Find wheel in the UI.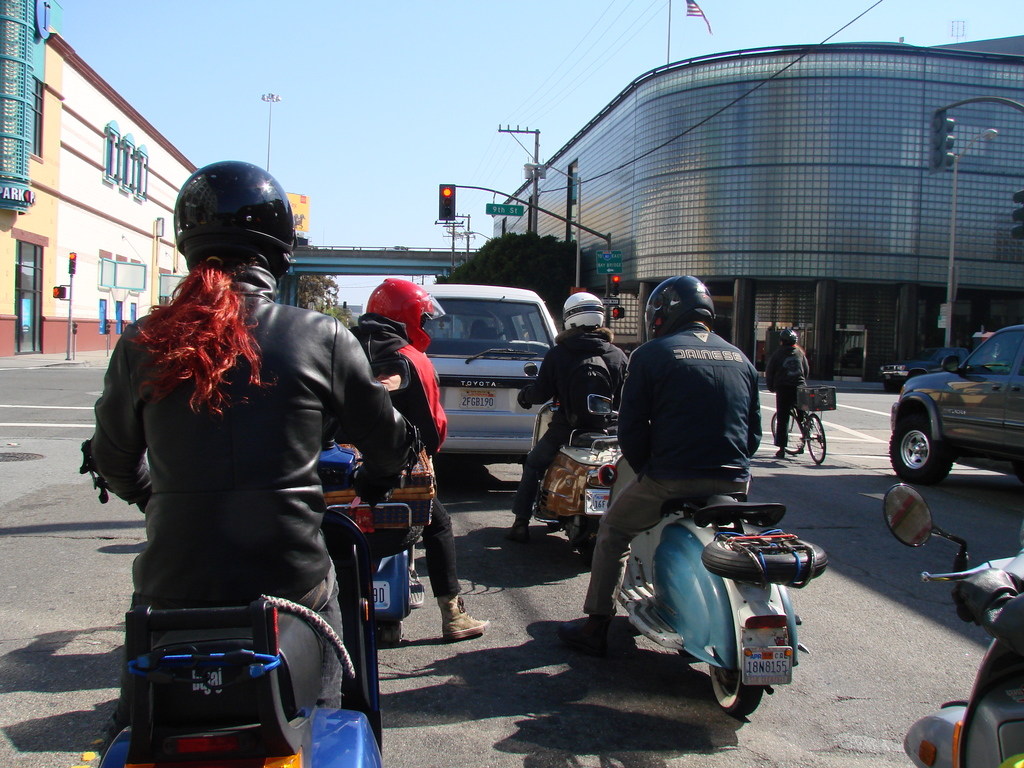
UI element at [810, 413, 827, 464].
